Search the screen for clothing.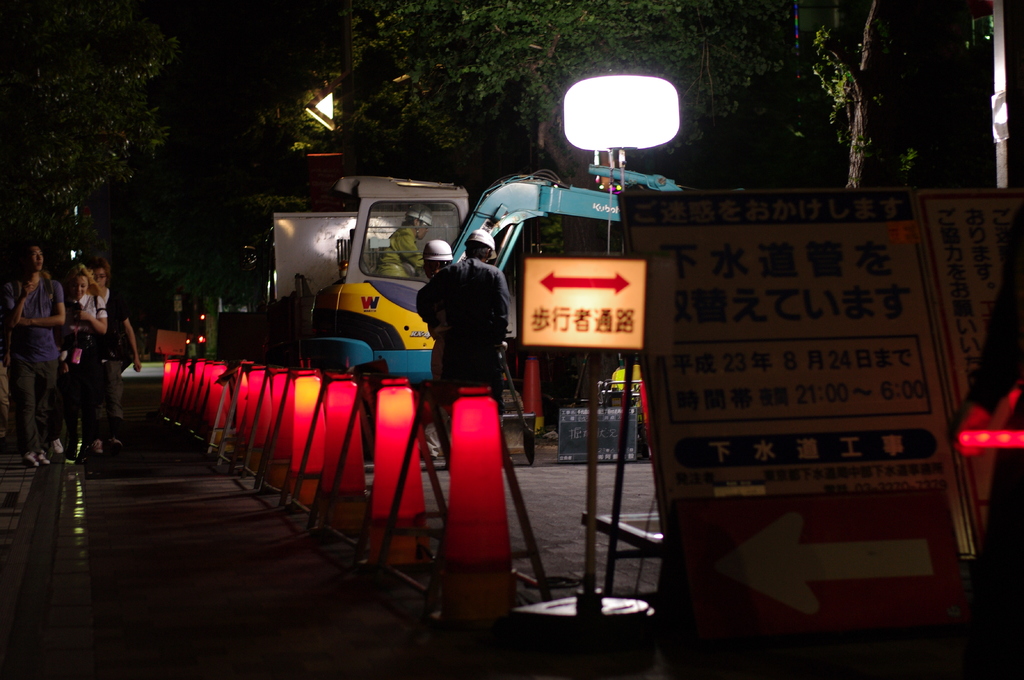
Found at <bbox>1, 343, 13, 430</bbox>.
